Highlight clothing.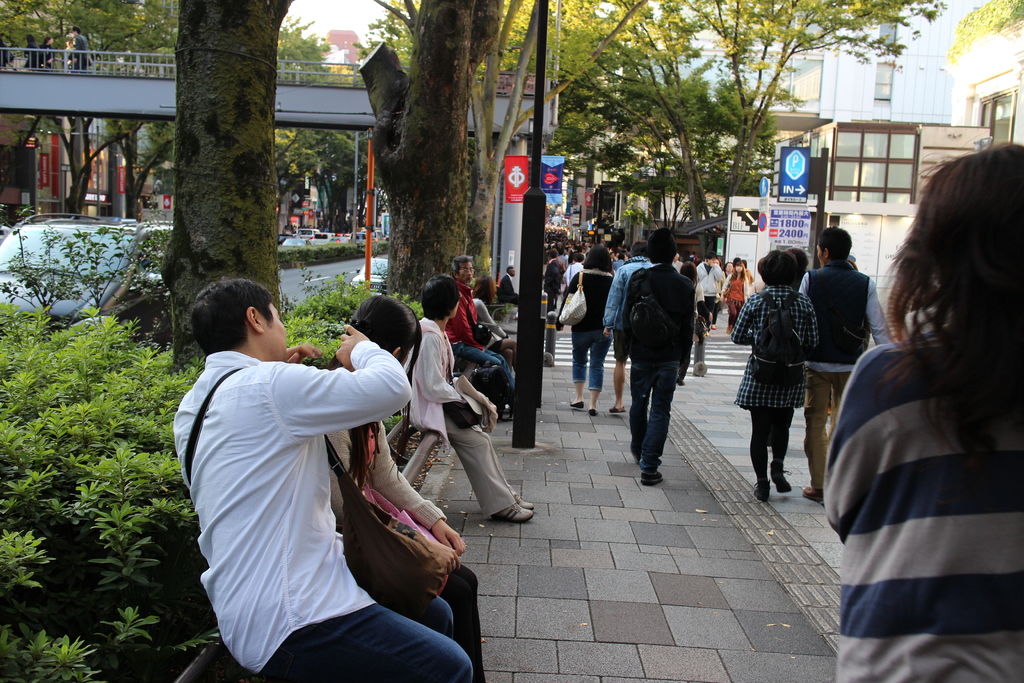
Highlighted region: x1=563, y1=268, x2=598, y2=404.
